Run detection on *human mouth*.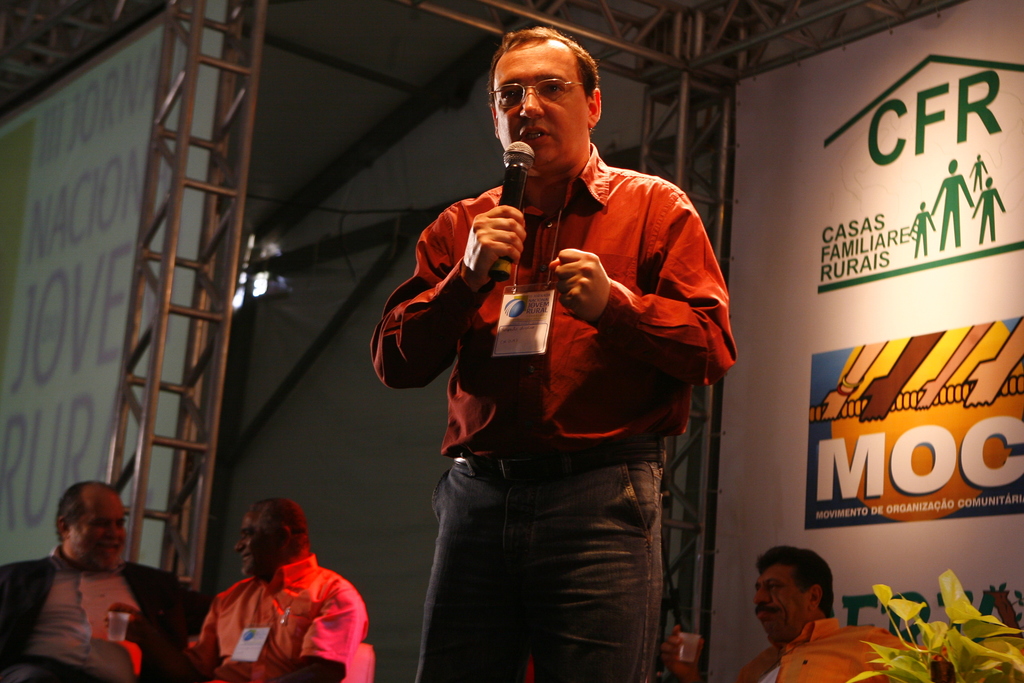
Result: select_region(518, 126, 552, 146).
